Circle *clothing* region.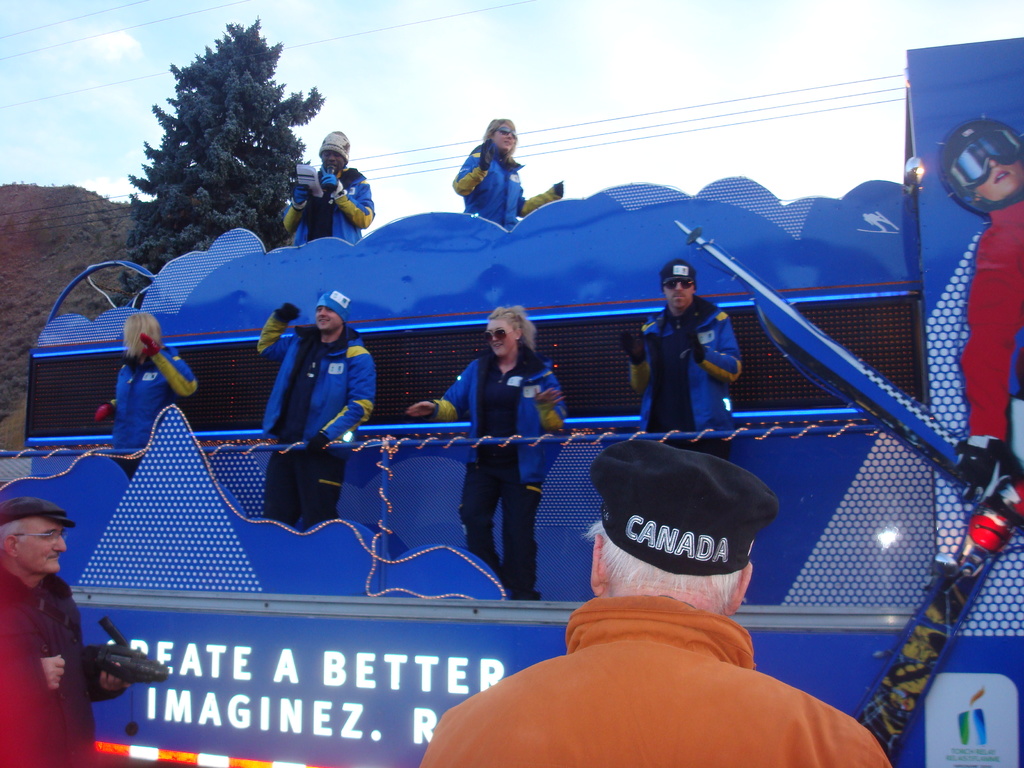
Region: [x1=406, y1=575, x2=899, y2=746].
